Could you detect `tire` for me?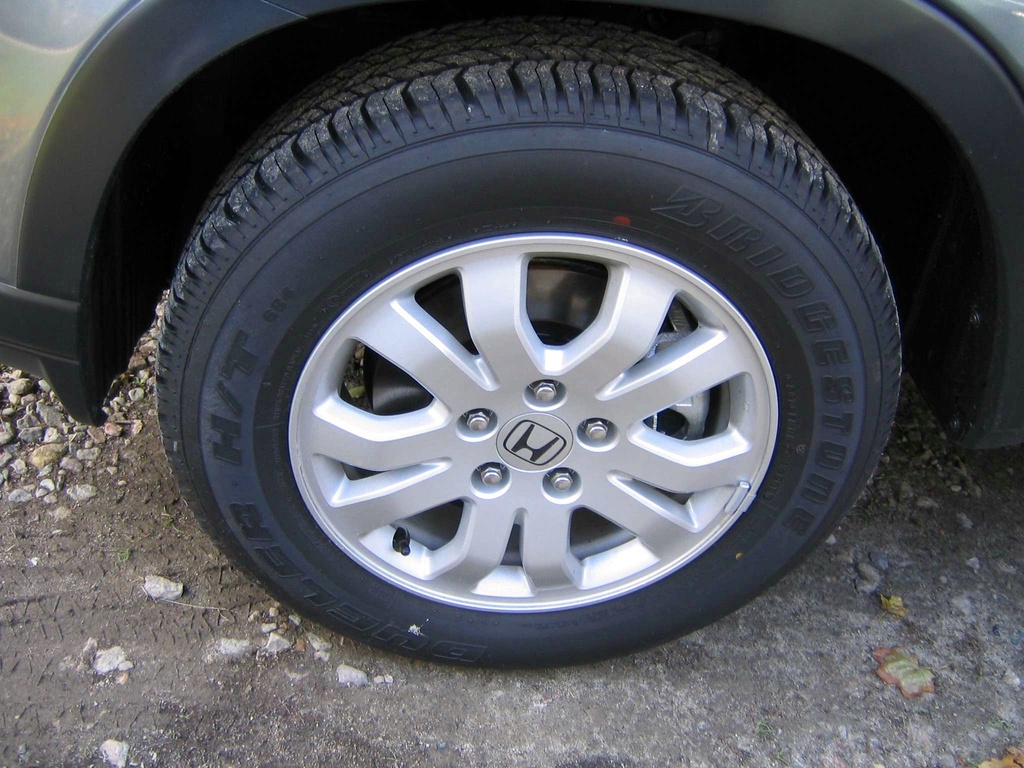
Detection result: pyautogui.locateOnScreen(95, 0, 896, 697).
